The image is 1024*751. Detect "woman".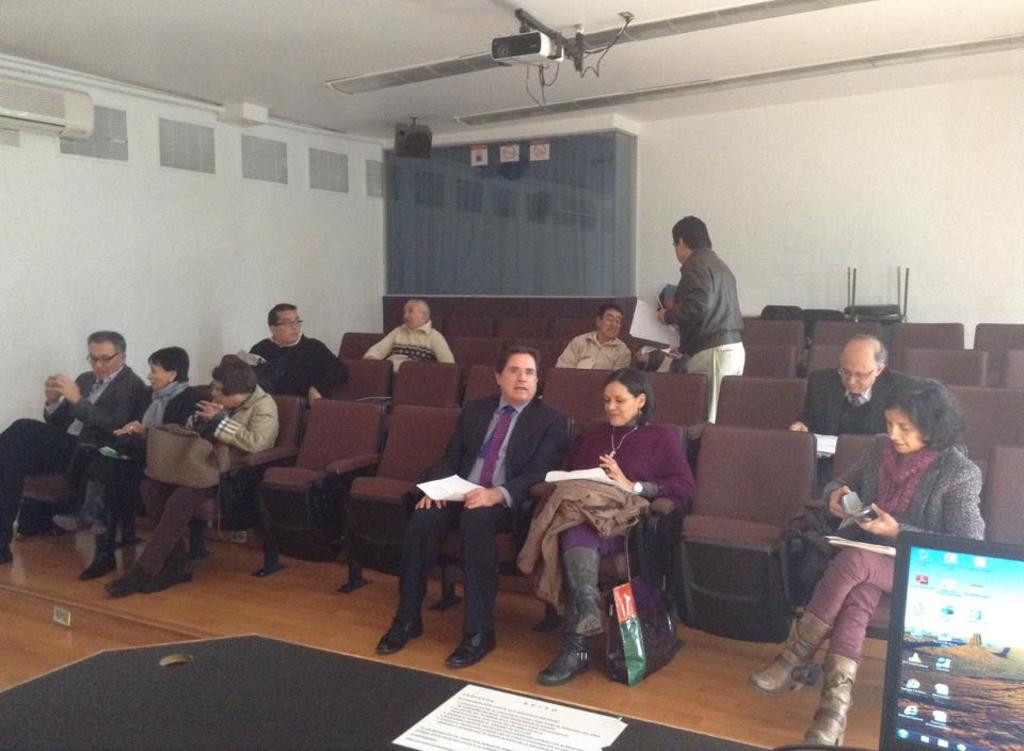
Detection: x1=750, y1=379, x2=980, y2=750.
